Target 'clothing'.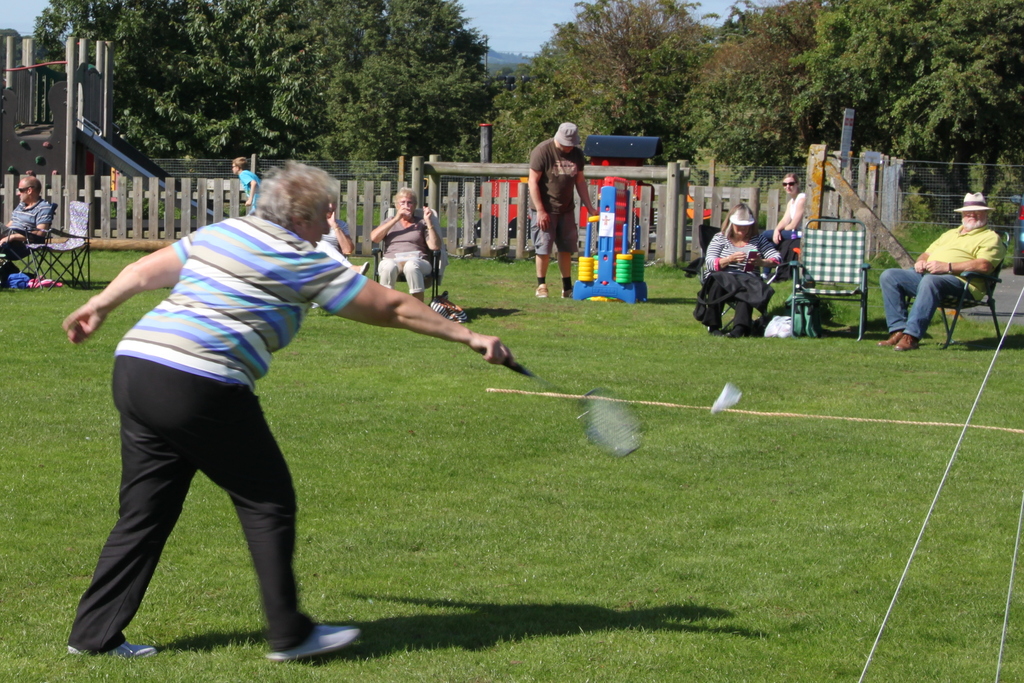
Target region: box=[313, 214, 350, 253].
